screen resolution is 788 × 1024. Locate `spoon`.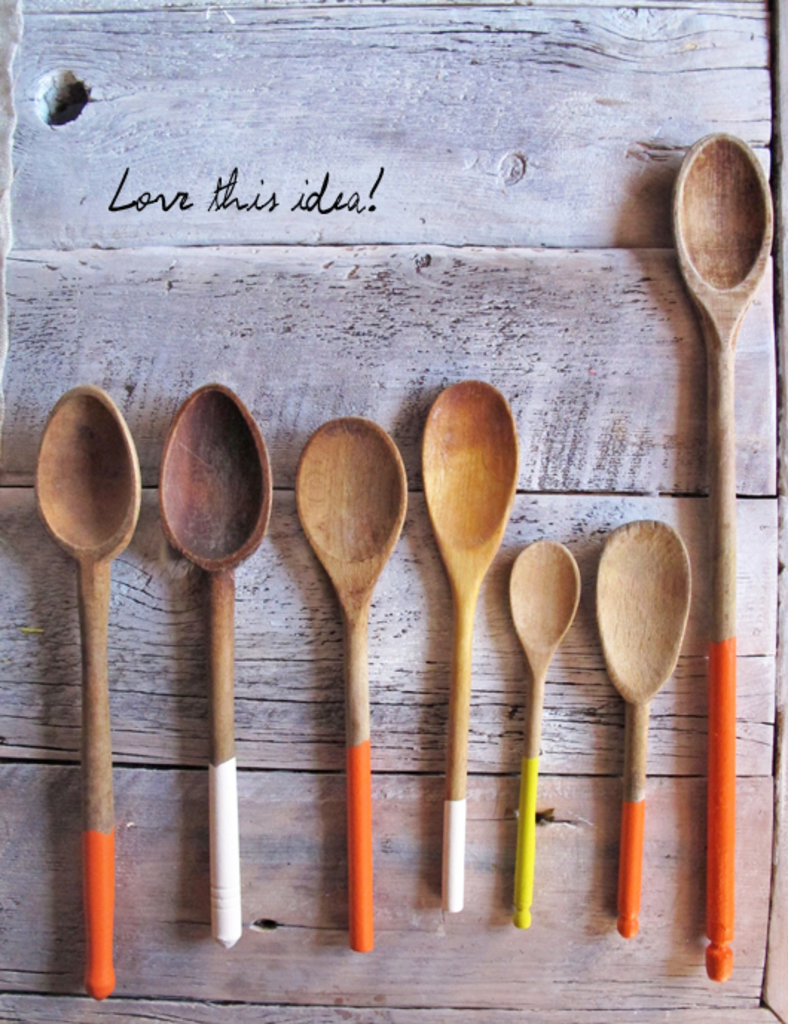
x1=159 y1=385 x2=272 y2=951.
